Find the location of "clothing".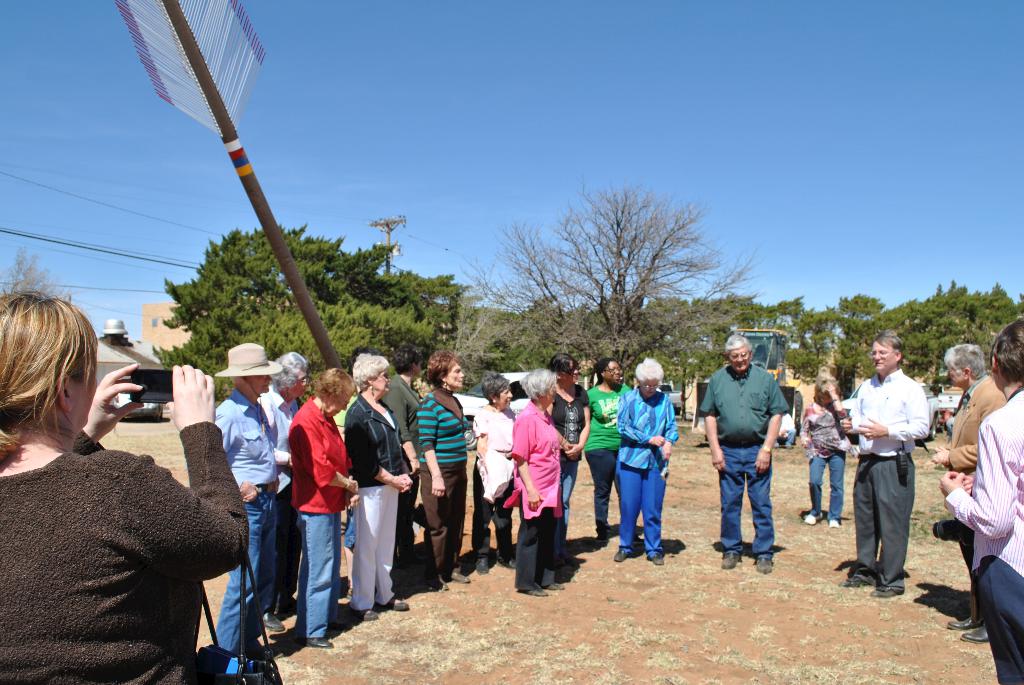
Location: {"left": 618, "top": 384, "right": 680, "bottom": 556}.
